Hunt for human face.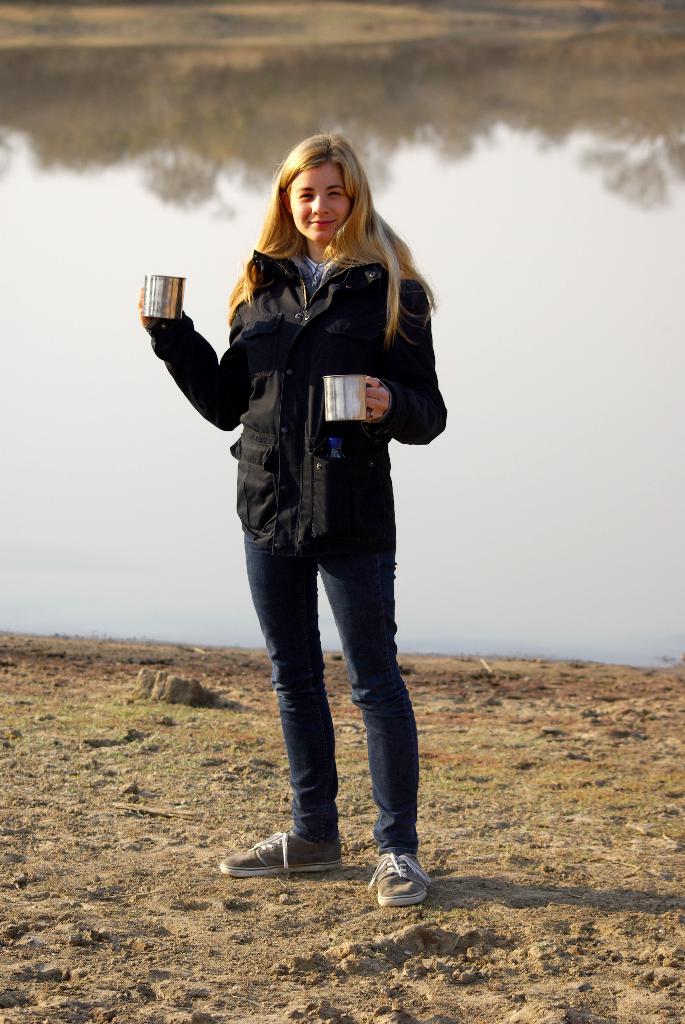
Hunted down at x1=290 y1=164 x2=355 y2=240.
